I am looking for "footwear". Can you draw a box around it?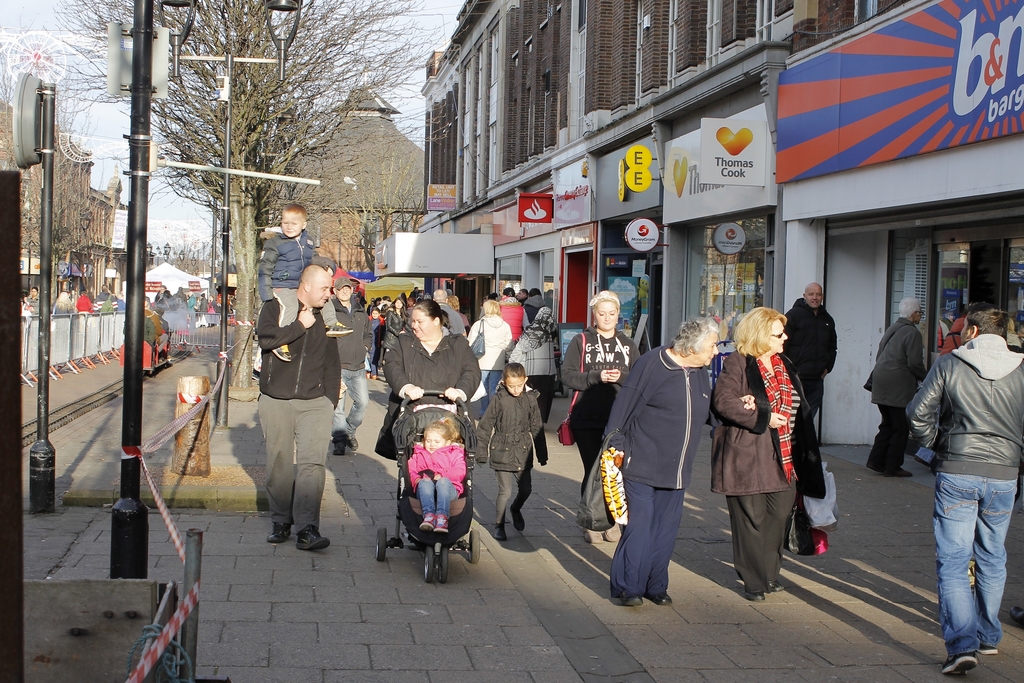
Sure, the bounding box is pyautogui.locateOnScreen(936, 654, 980, 680).
